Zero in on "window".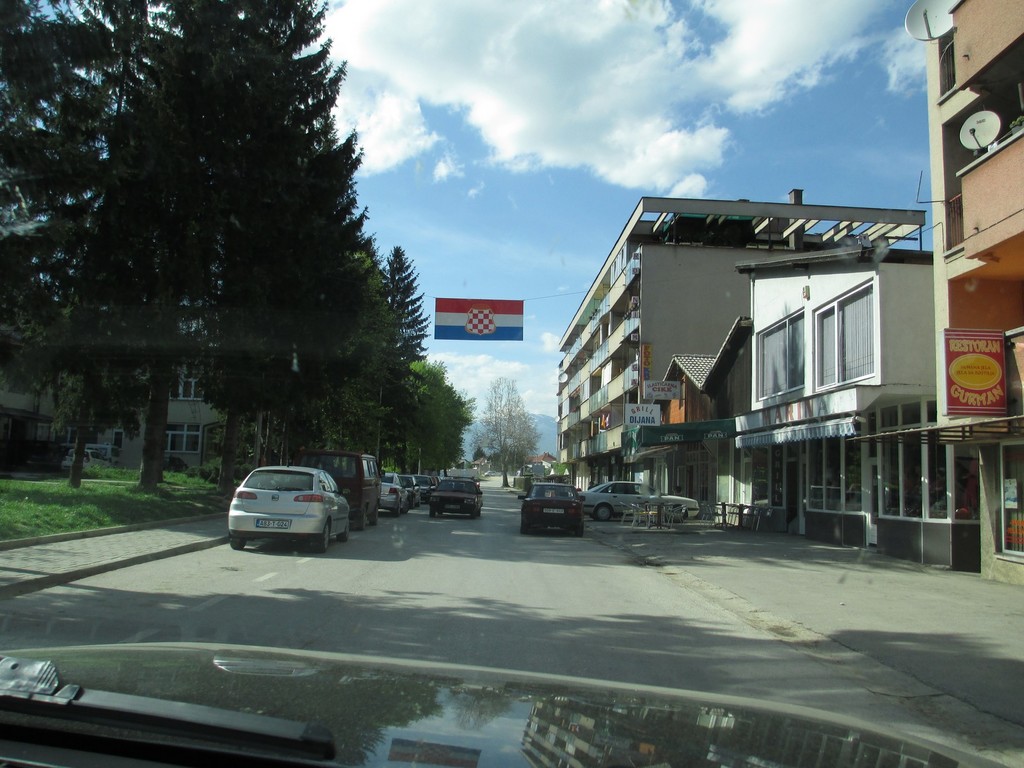
Zeroed in: x1=799 y1=280 x2=884 y2=397.
